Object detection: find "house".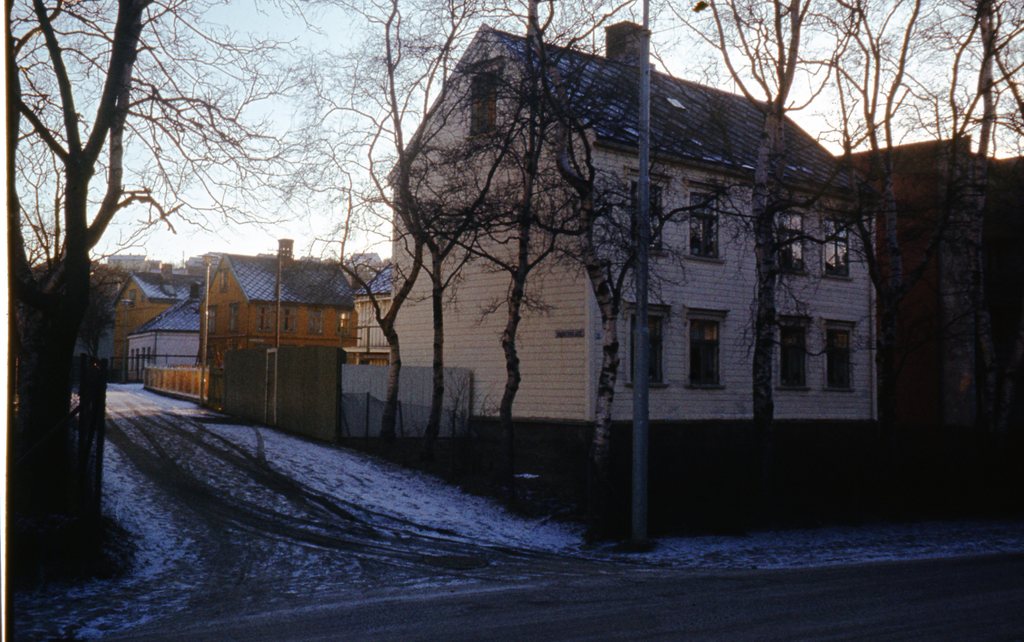
195/239/367/414.
